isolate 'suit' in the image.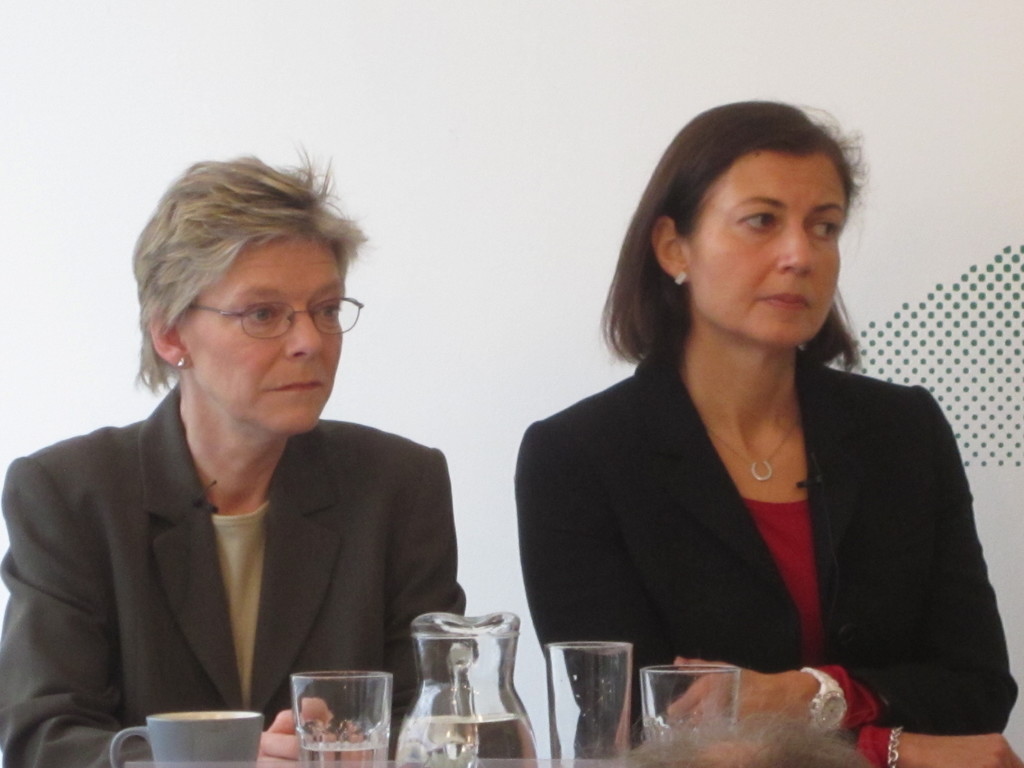
Isolated region: box(20, 323, 463, 749).
